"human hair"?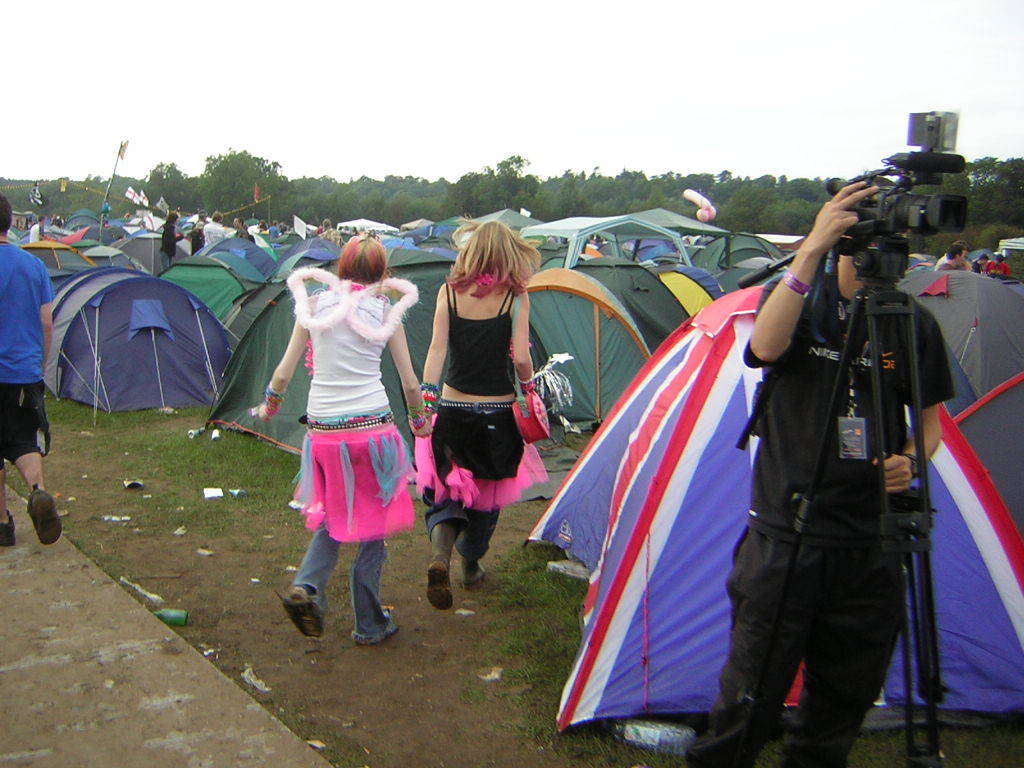
rect(995, 251, 1005, 261)
